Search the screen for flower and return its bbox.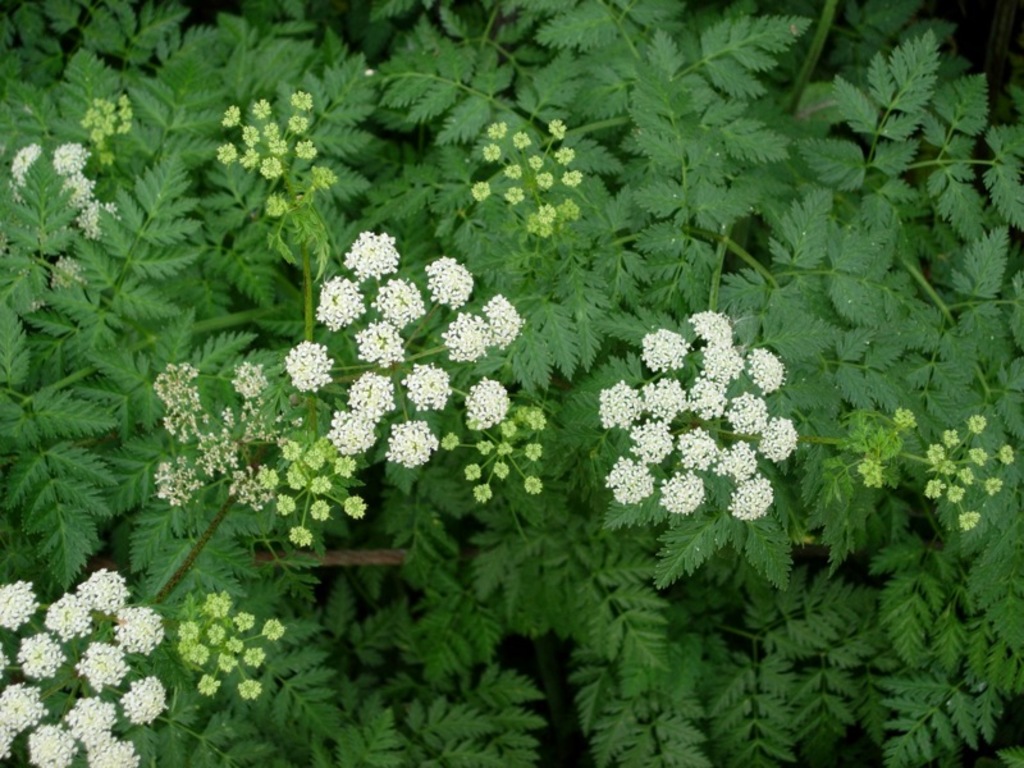
Found: 966 447 993 466.
